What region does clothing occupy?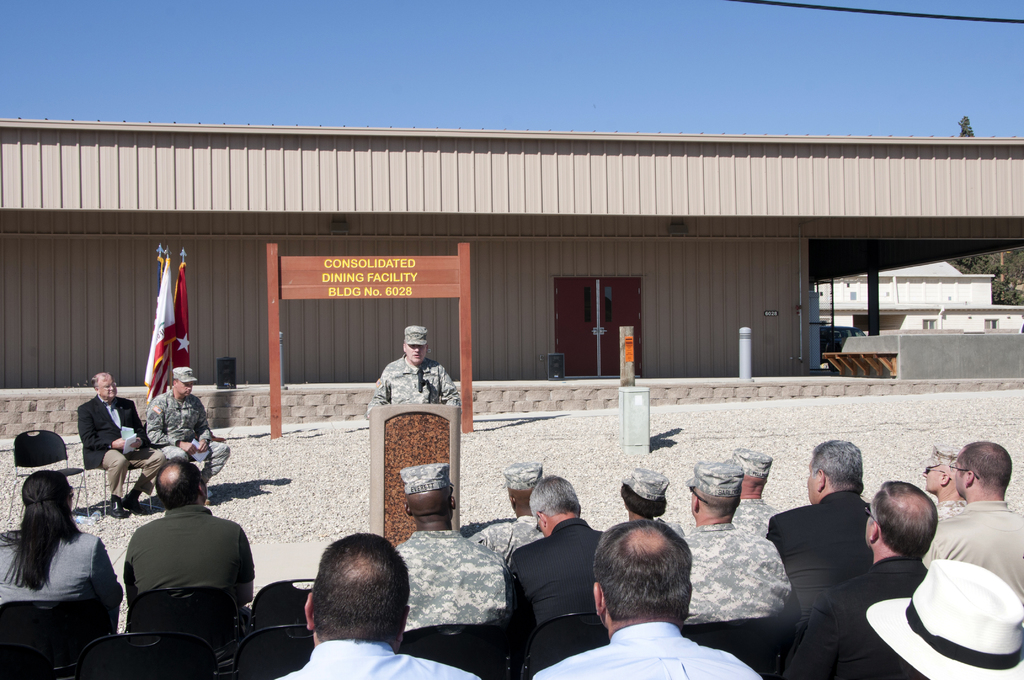
bbox=(270, 639, 483, 679).
